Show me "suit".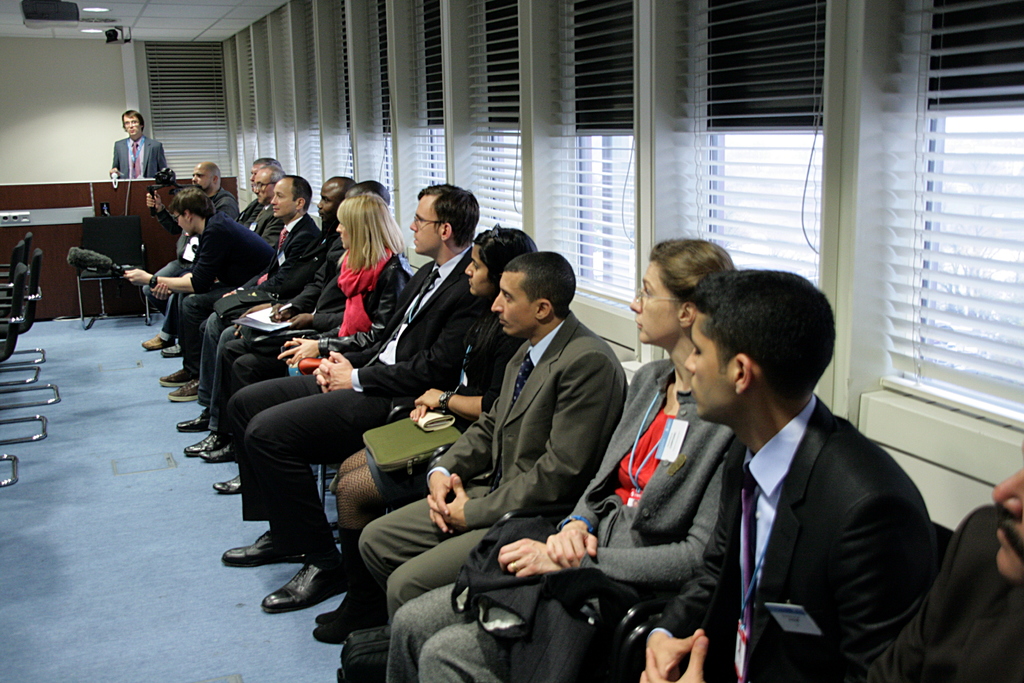
"suit" is here: x1=280, y1=235, x2=355, y2=332.
